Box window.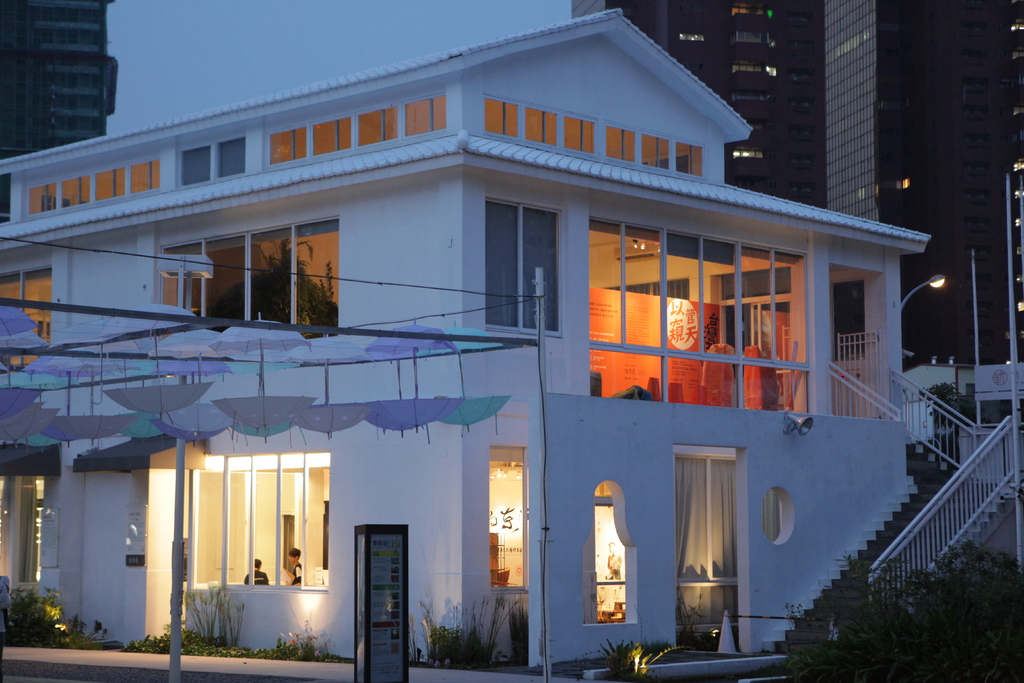
<box>785,153,813,162</box>.
